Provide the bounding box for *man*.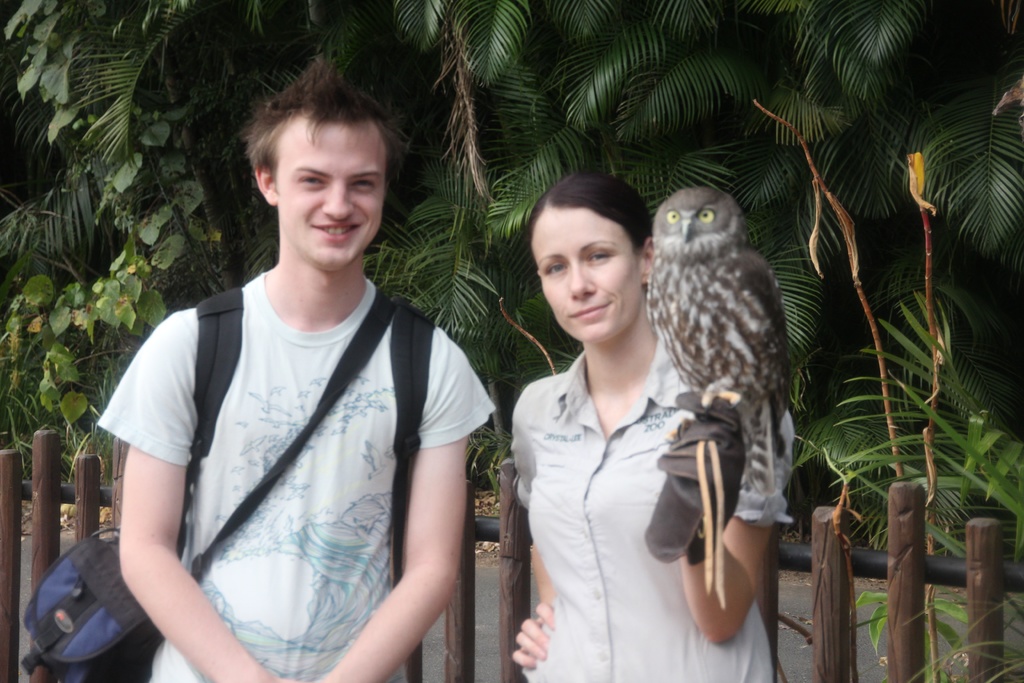
(99,56,496,682).
